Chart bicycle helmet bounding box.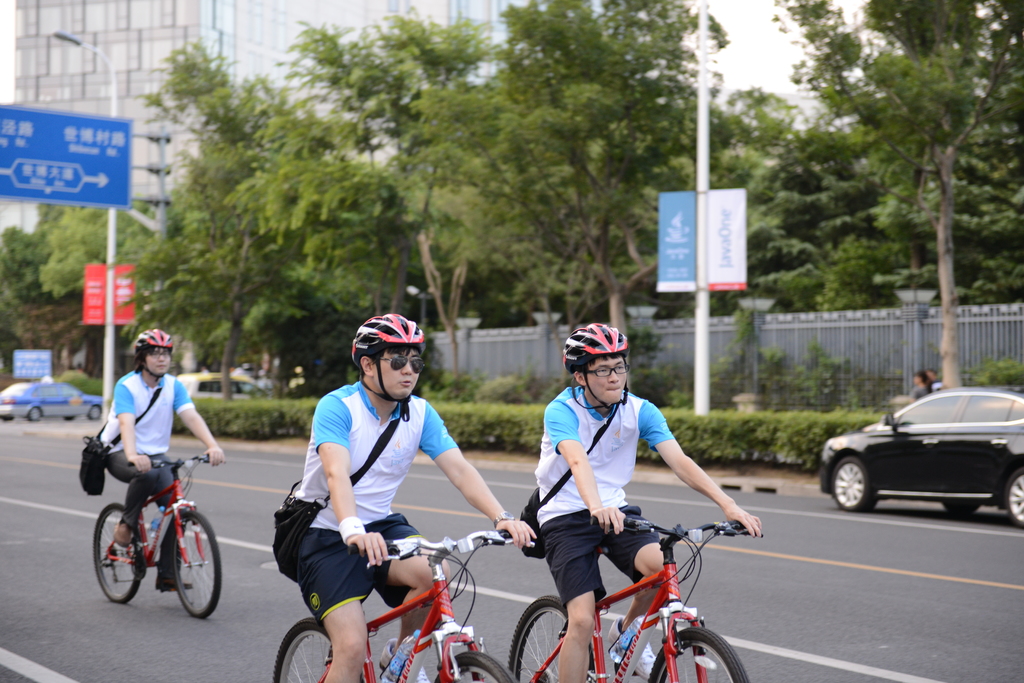
Charted: 134/330/169/352.
